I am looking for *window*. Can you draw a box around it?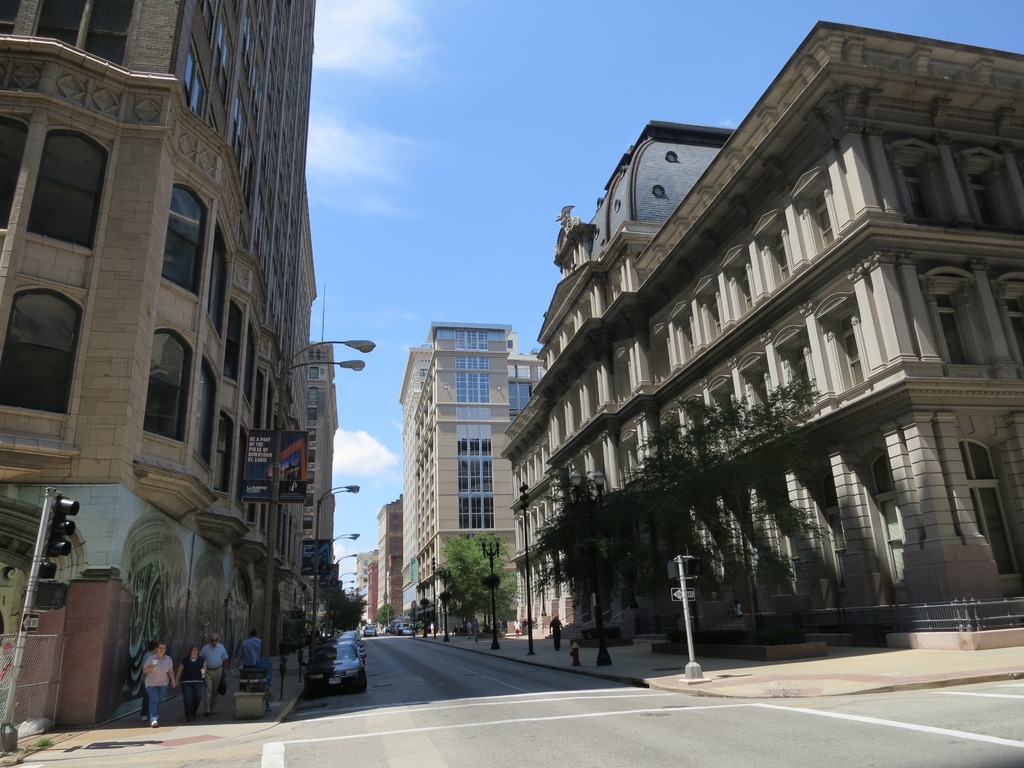
Sure, the bounding box is <region>0, 288, 83, 414</region>.
